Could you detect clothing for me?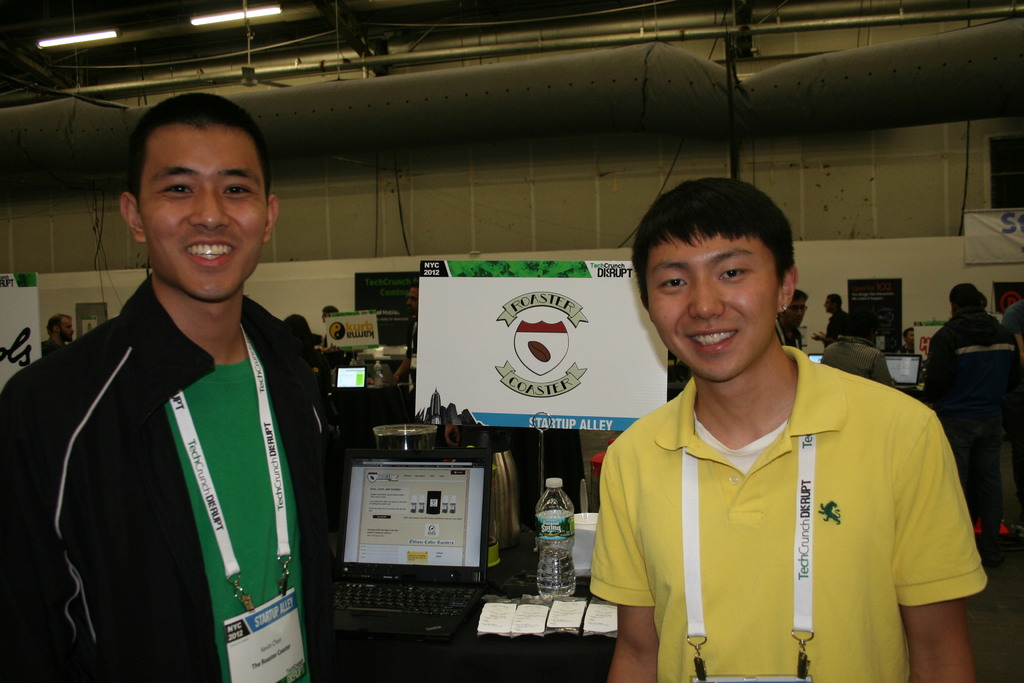
Detection result: left=609, top=354, right=977, bottom=652.
